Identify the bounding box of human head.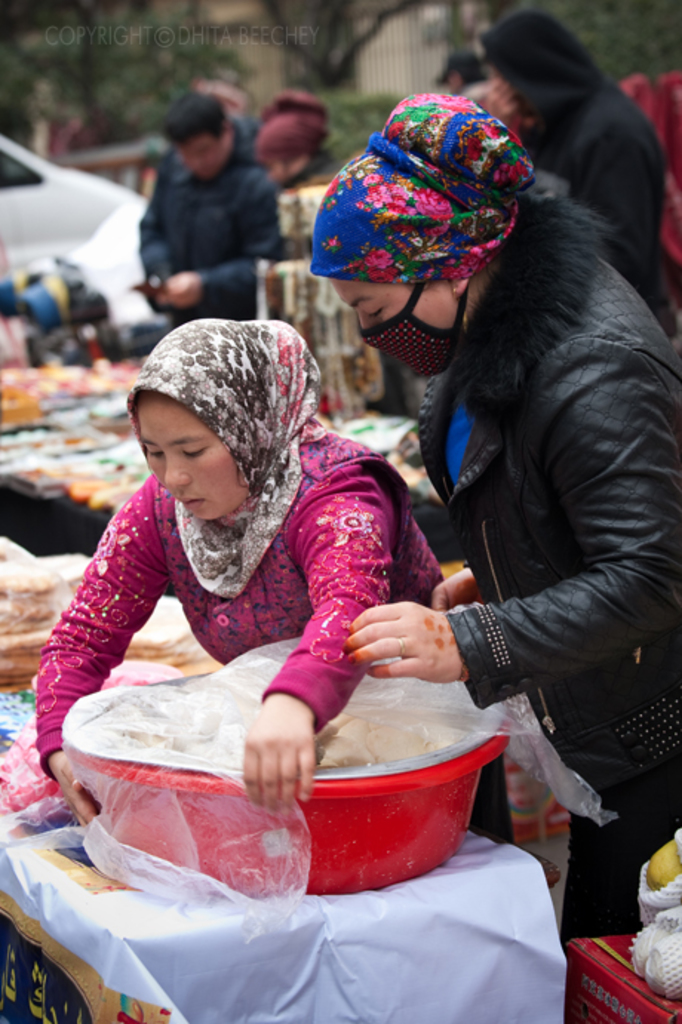
l=254, t=83, r=334, b=188.
